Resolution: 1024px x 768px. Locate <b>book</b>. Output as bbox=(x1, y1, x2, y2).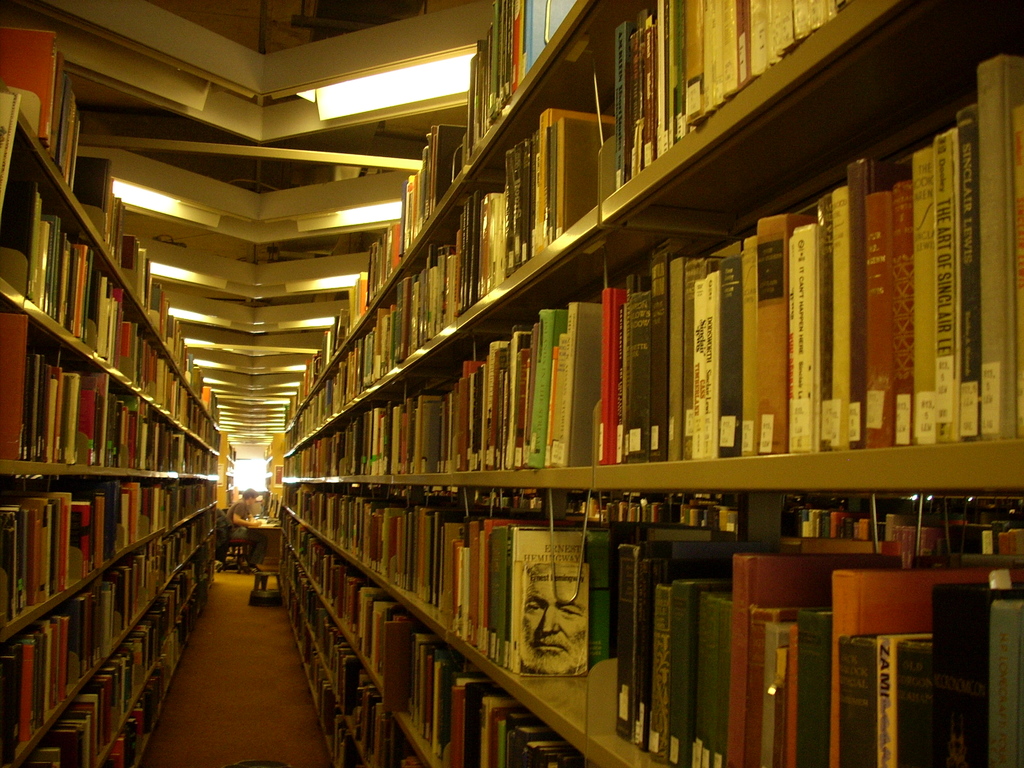
bbox=(416, 399, 443, 480).
